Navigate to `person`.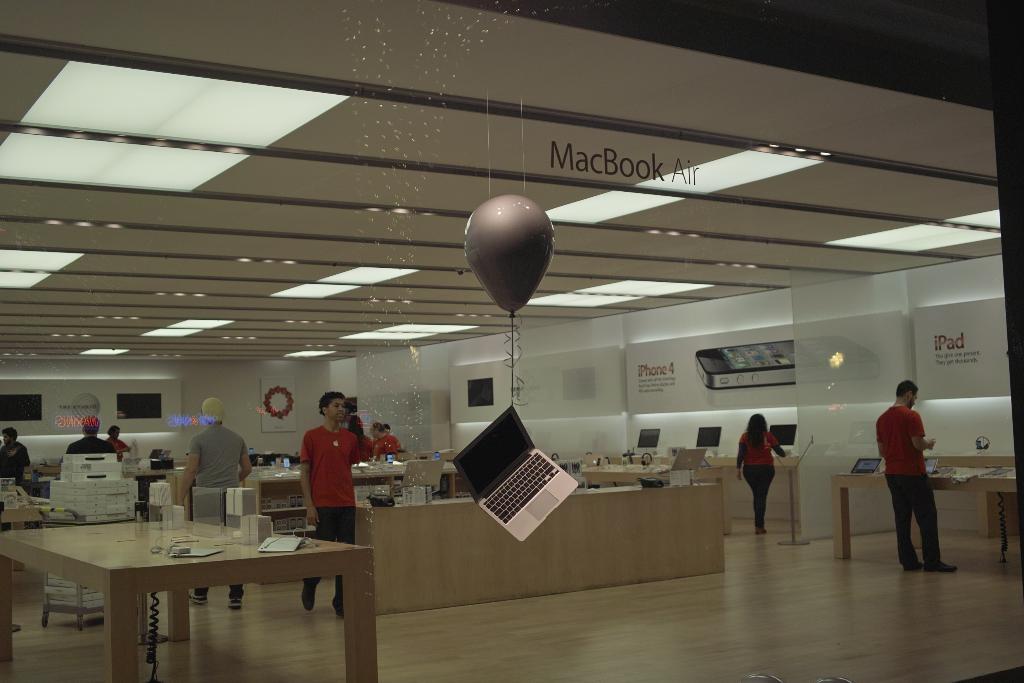
Navigation target: pyautogui.locateOnScreen(383, 423, 396, 436).
